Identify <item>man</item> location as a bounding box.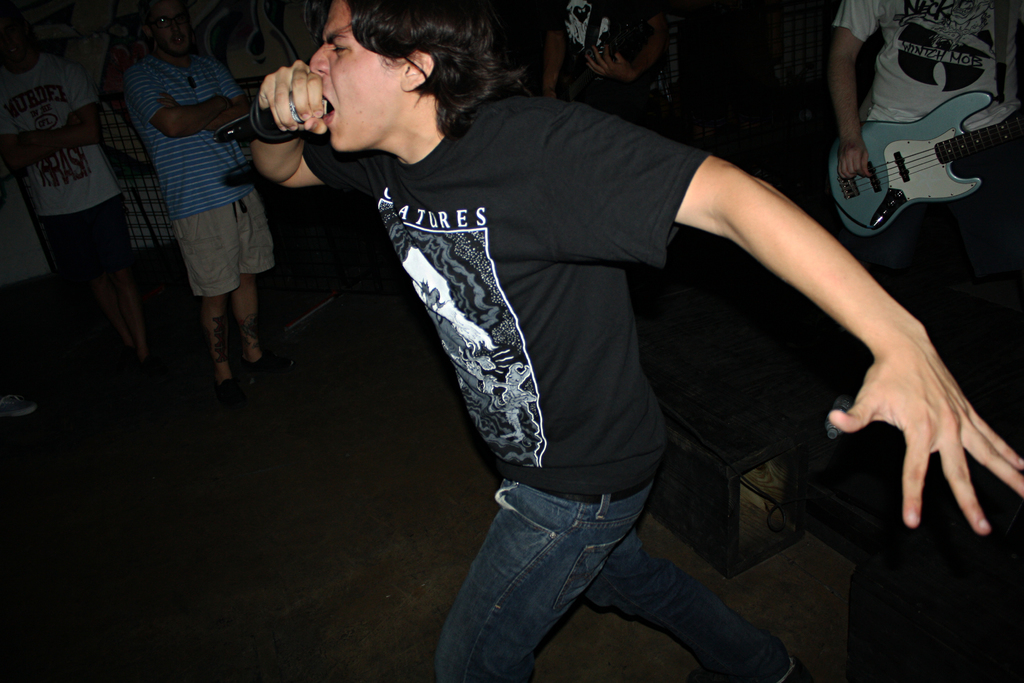
[left=119, top=0, right=303, bottom=393].
